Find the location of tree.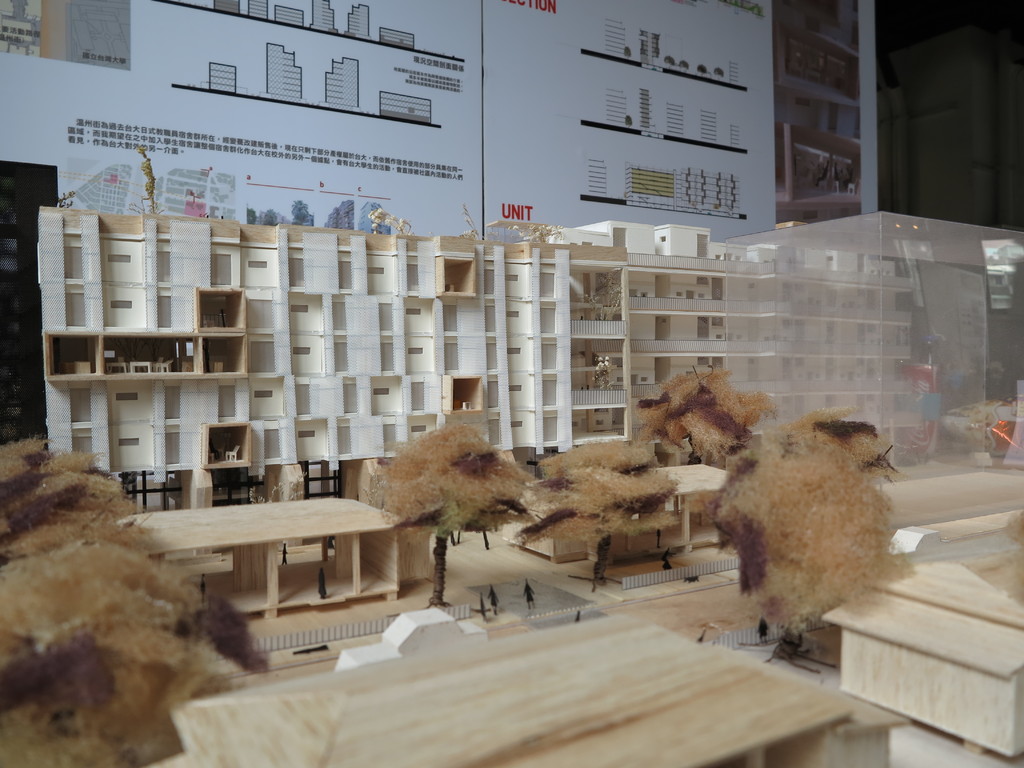
Location: 701, 406, 920, 665.
